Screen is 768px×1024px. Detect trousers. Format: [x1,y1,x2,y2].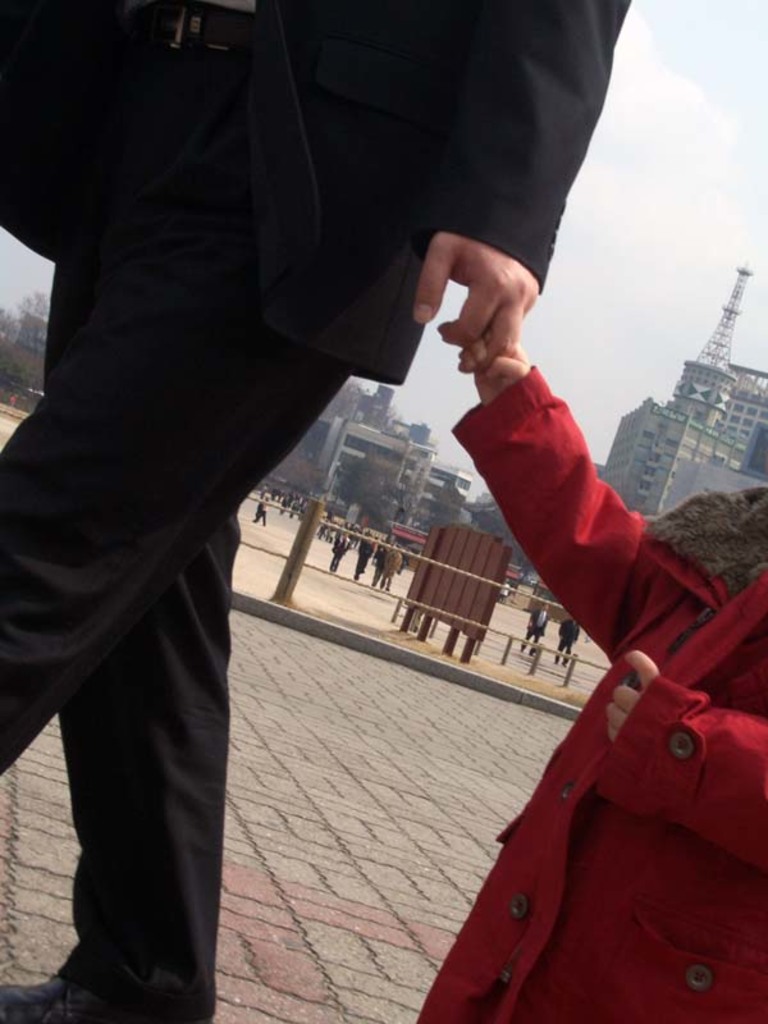
[521,628,539,654].
